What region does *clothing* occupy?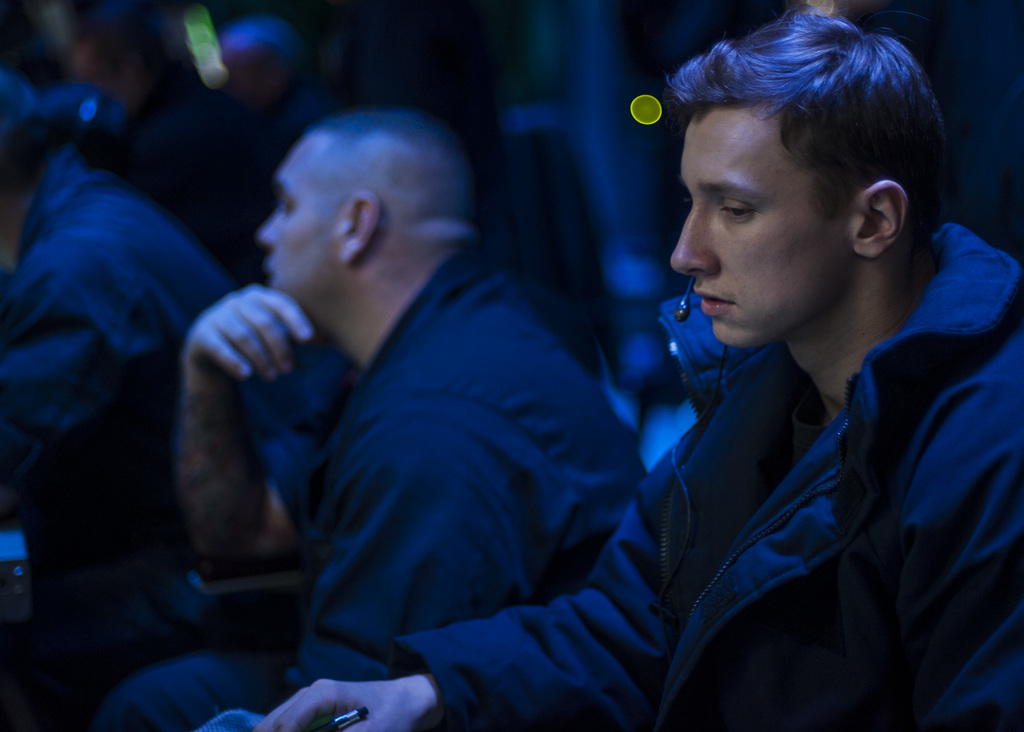
pyautogui.locateOnScreen(600, 185, 1014, 727).
